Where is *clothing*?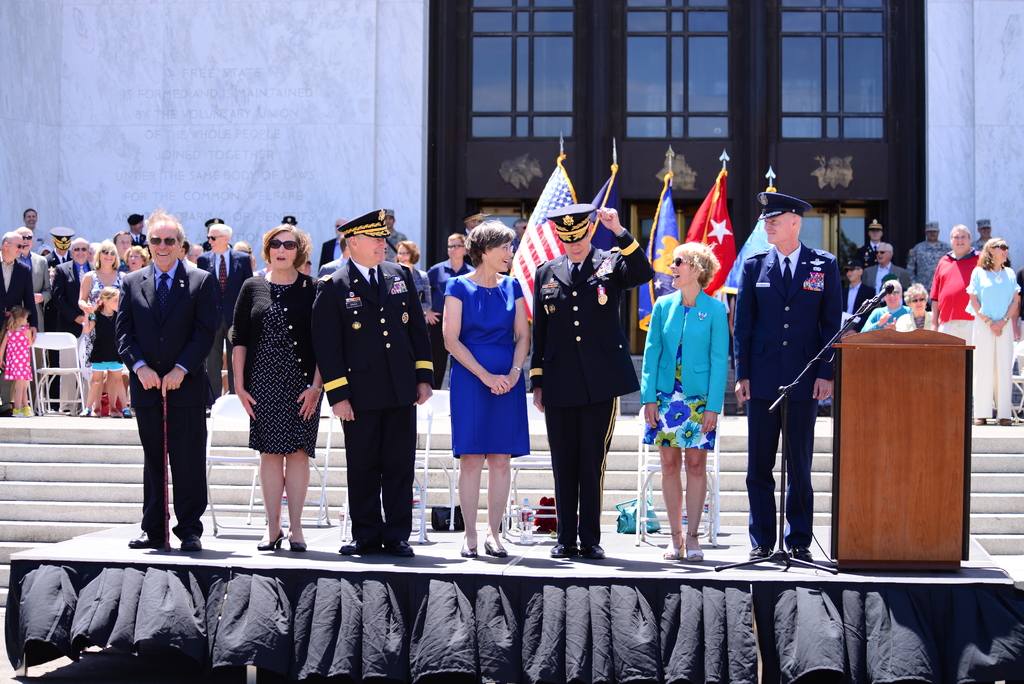
[x1=642, y1=287, x2=724, y2=450].
